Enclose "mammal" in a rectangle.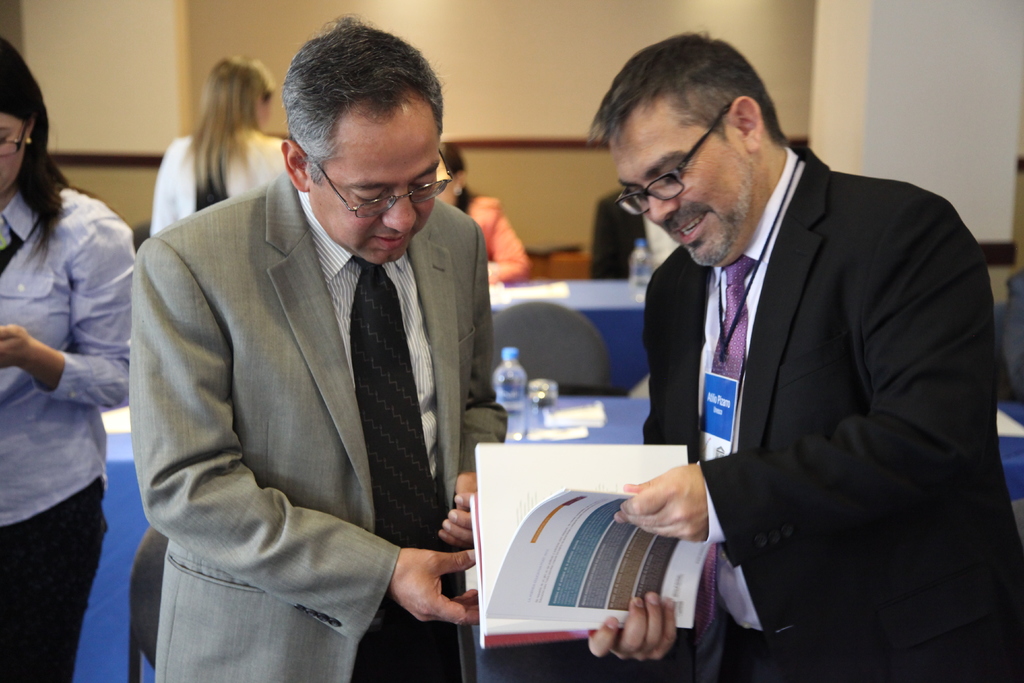
detection(435, 143, 527, 283).
